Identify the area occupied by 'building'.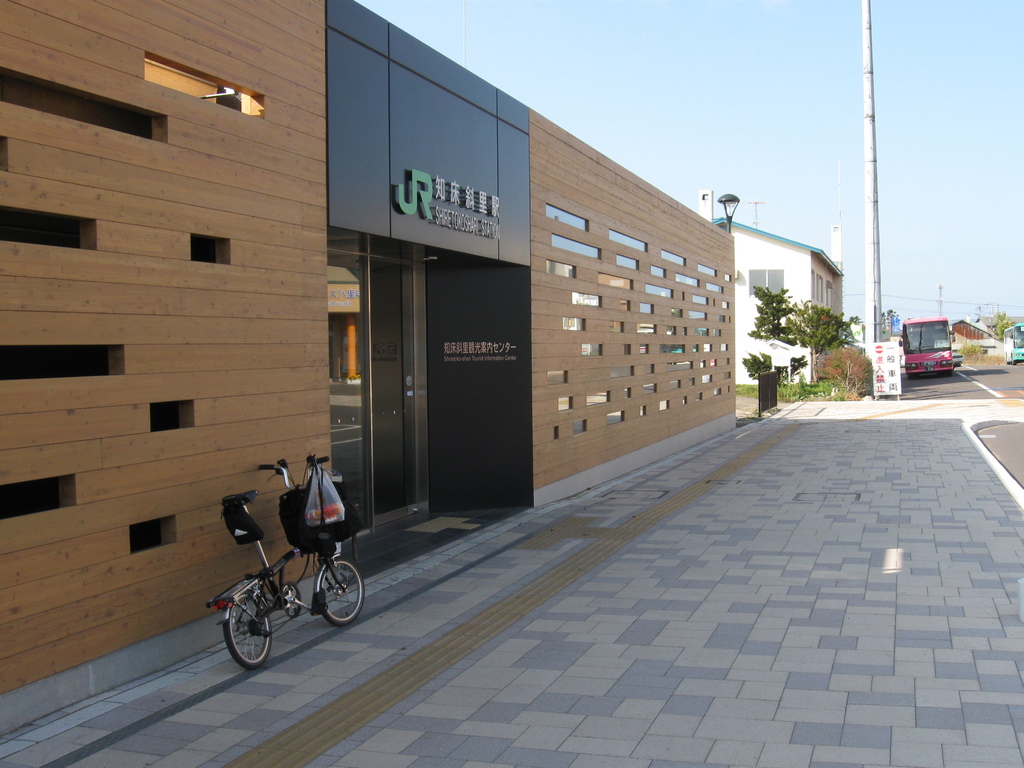
Area: (left=692, top=180, right=842, bottom=385).
